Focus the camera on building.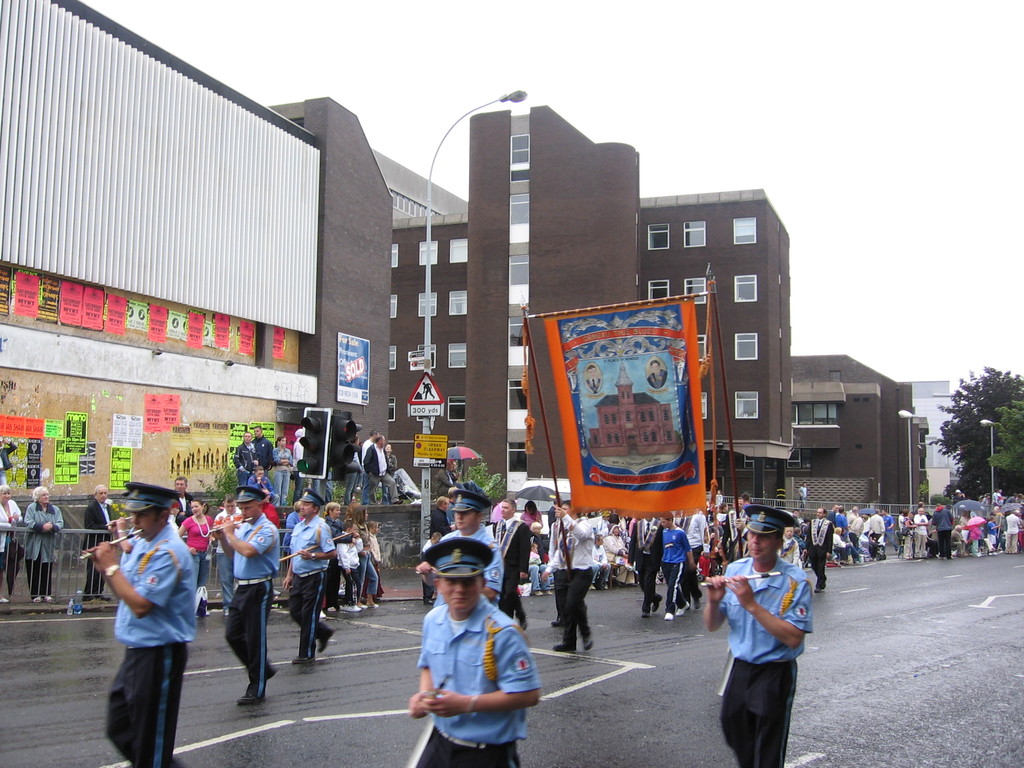
Focus region: bbox=(908, 381, 966, 498).
